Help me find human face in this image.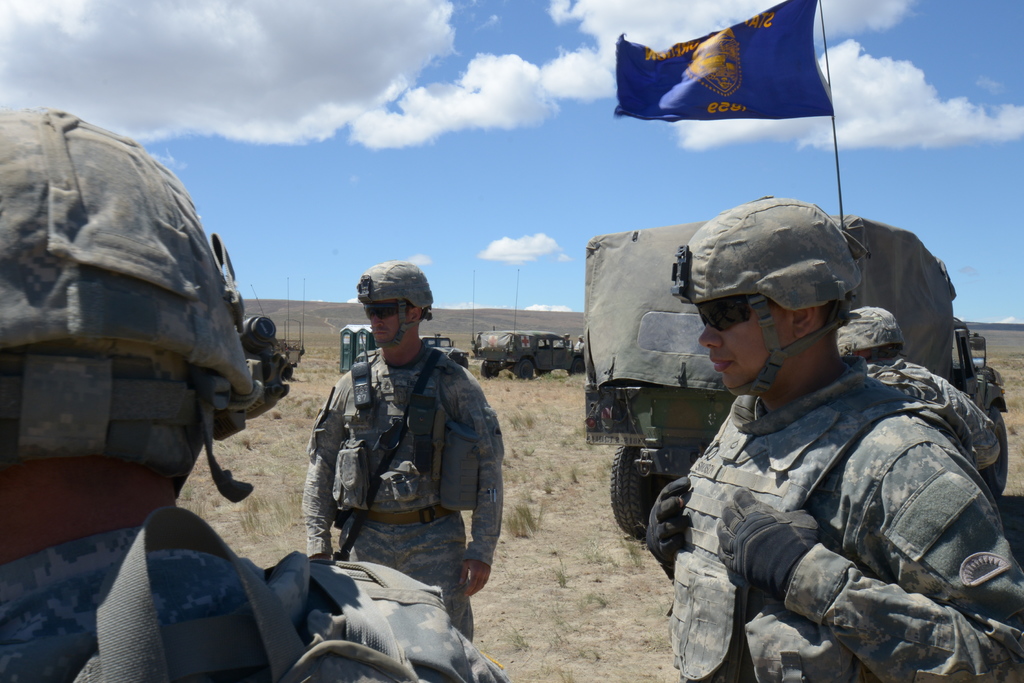
Found it: [371, 296, 410, 342].
